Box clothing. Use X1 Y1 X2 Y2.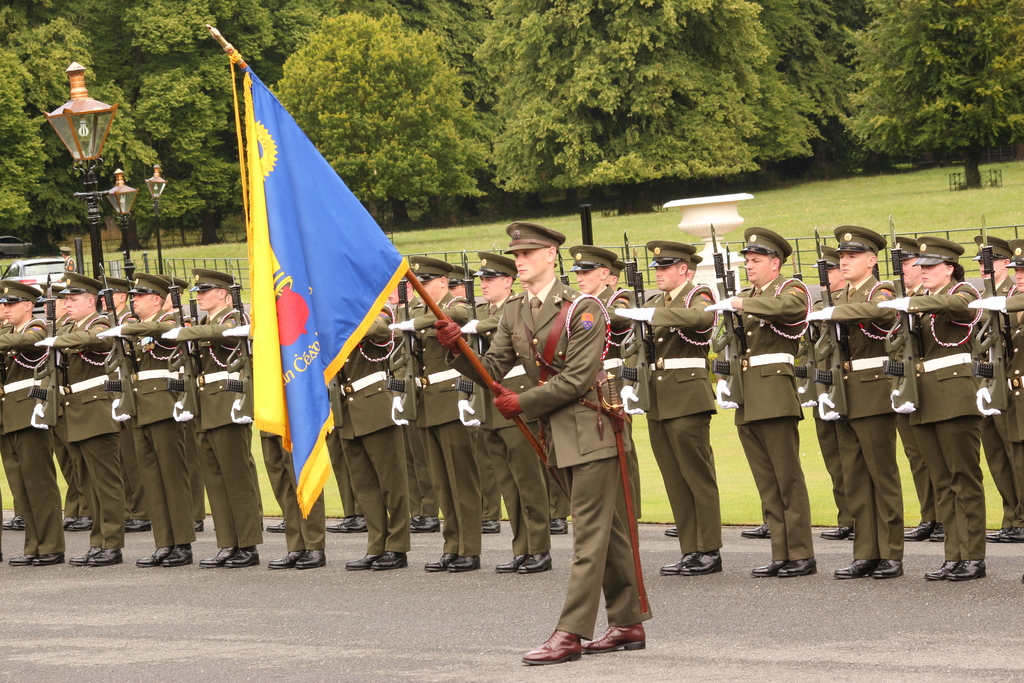
884 264 999 568.
